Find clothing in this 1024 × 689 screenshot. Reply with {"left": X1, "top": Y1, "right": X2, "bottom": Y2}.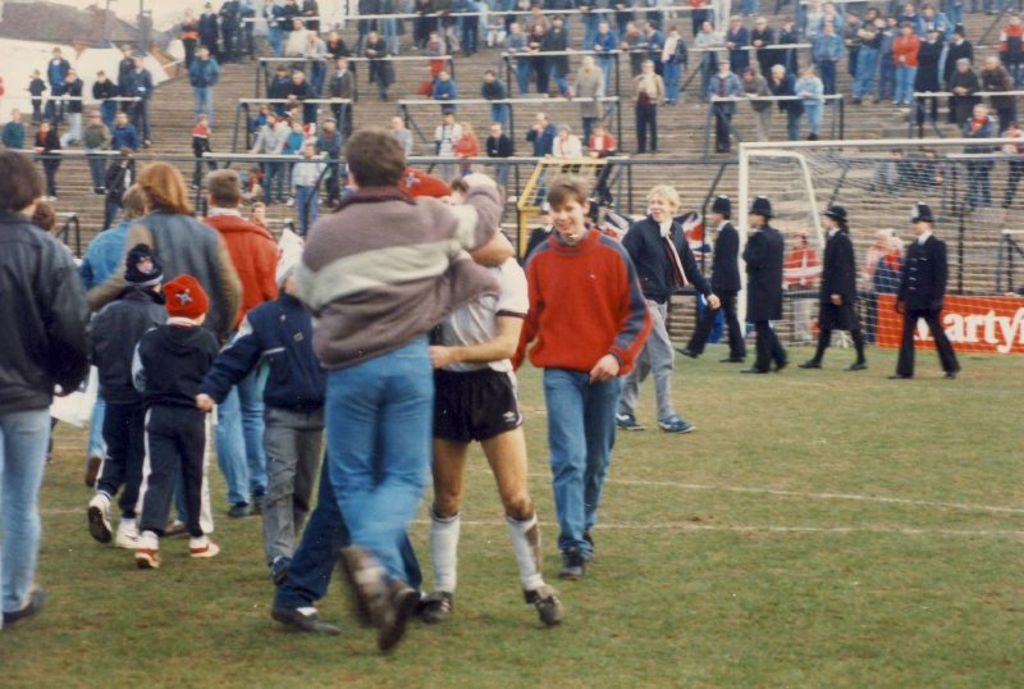
{"left": 239, "top": 173, "right": 269, "bottom": 209}.
